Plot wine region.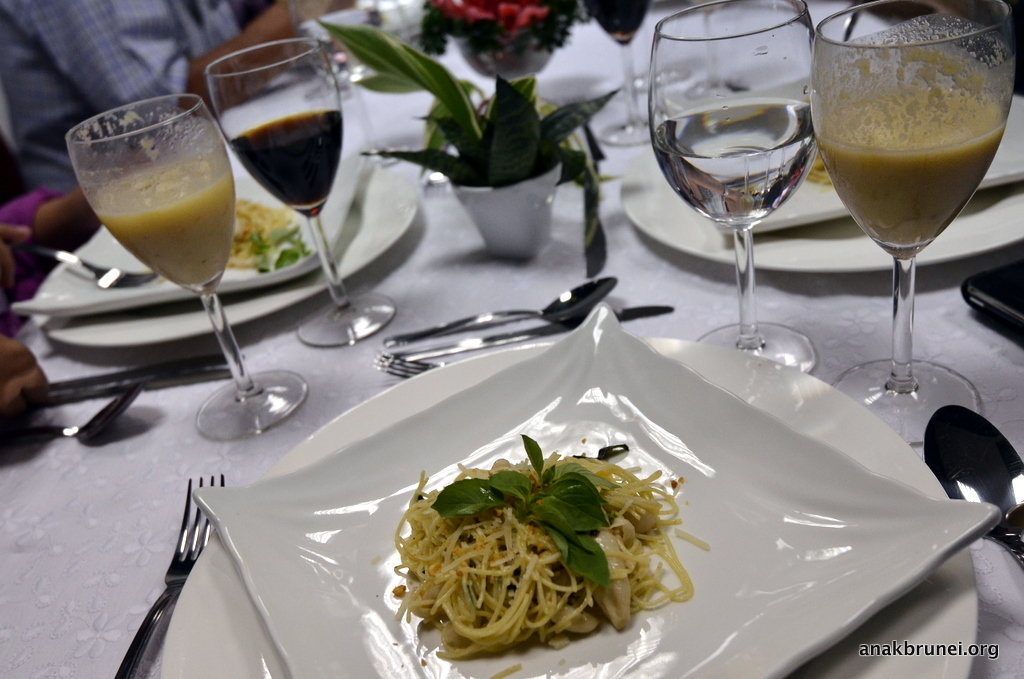
Plotted at left=232, top=106, right=341, bottom=225.
